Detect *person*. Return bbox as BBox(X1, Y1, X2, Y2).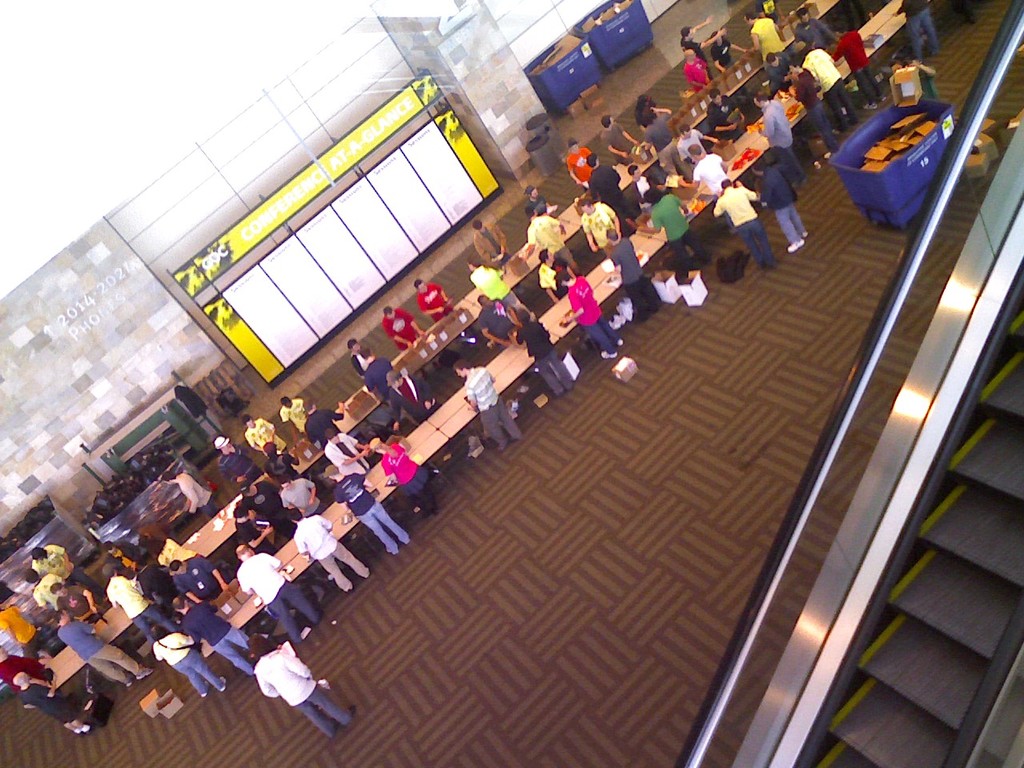
BBox(279, 394, 306, 446).
